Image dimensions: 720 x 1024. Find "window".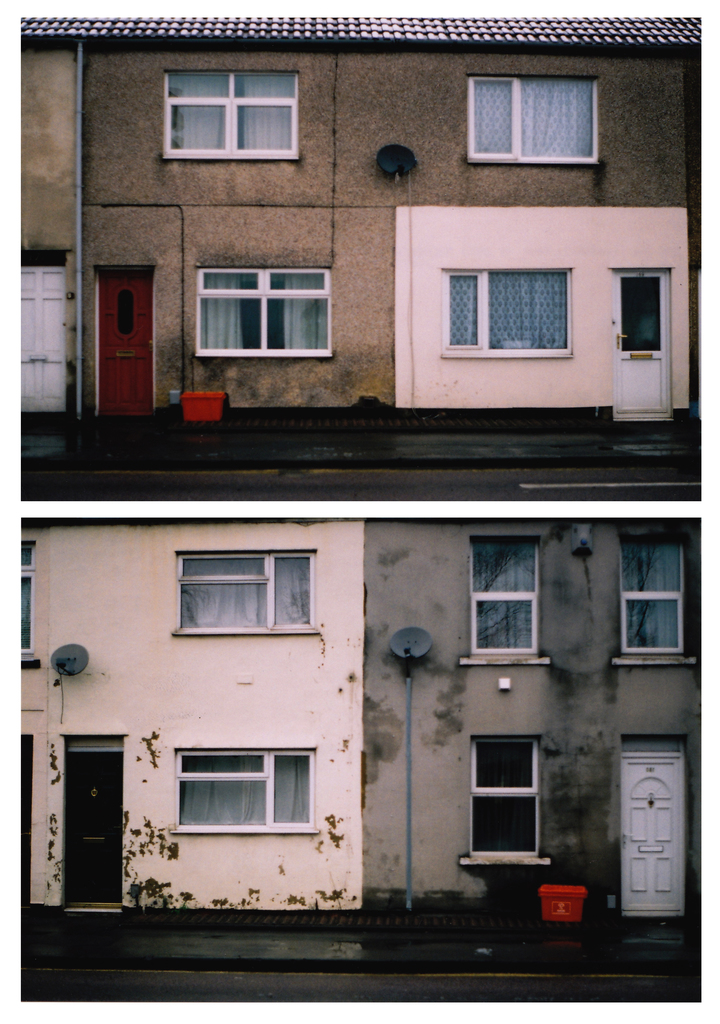
BBox(613, 534, 688, 653).
